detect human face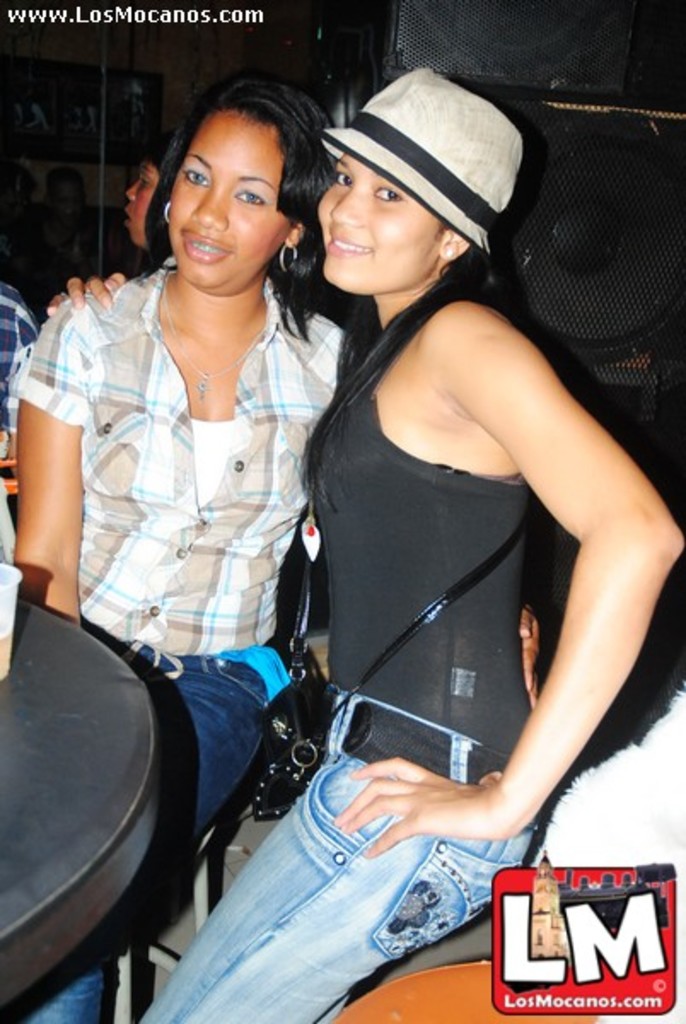
pyautogui.locateOnScreen(316, 152, 435, 292)
